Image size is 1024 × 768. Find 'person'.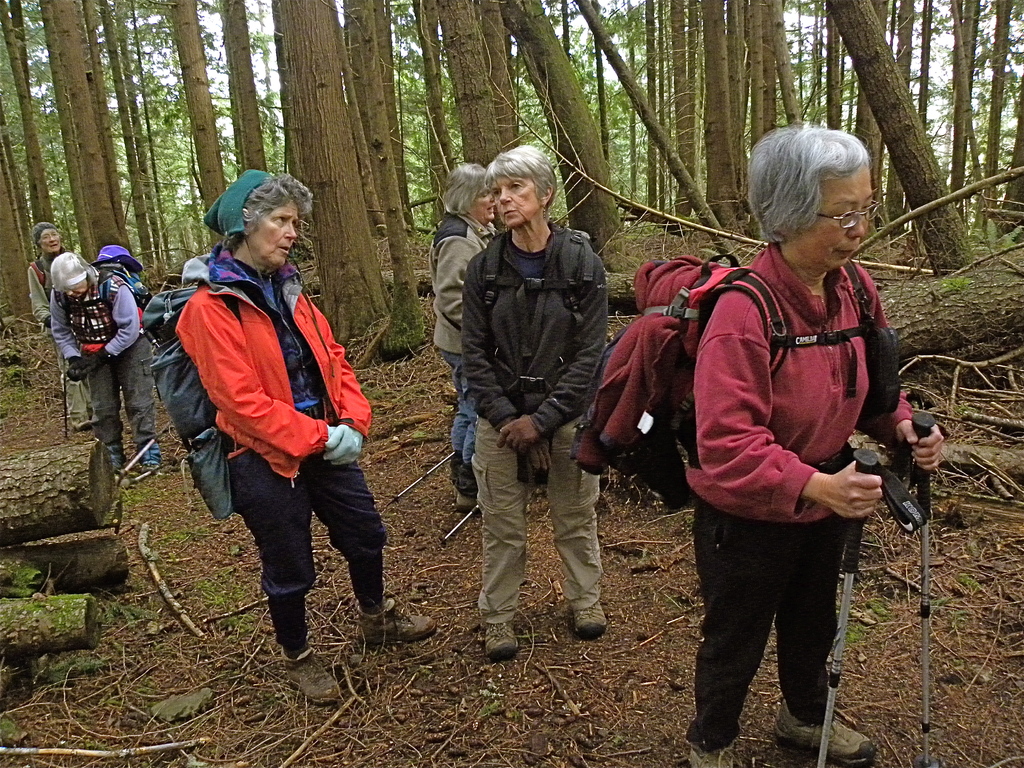
x1=173, y1=171, x2=436, y2=708.
